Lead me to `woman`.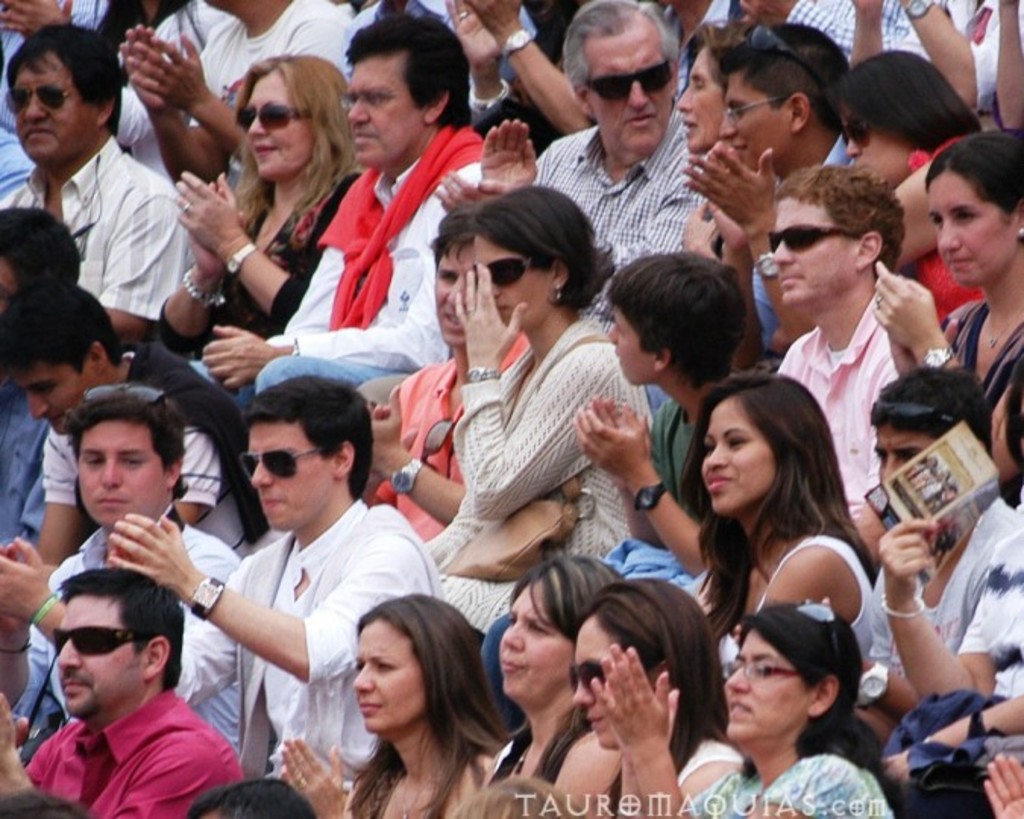
Lead to BBox(589, 599, 898, 817).
